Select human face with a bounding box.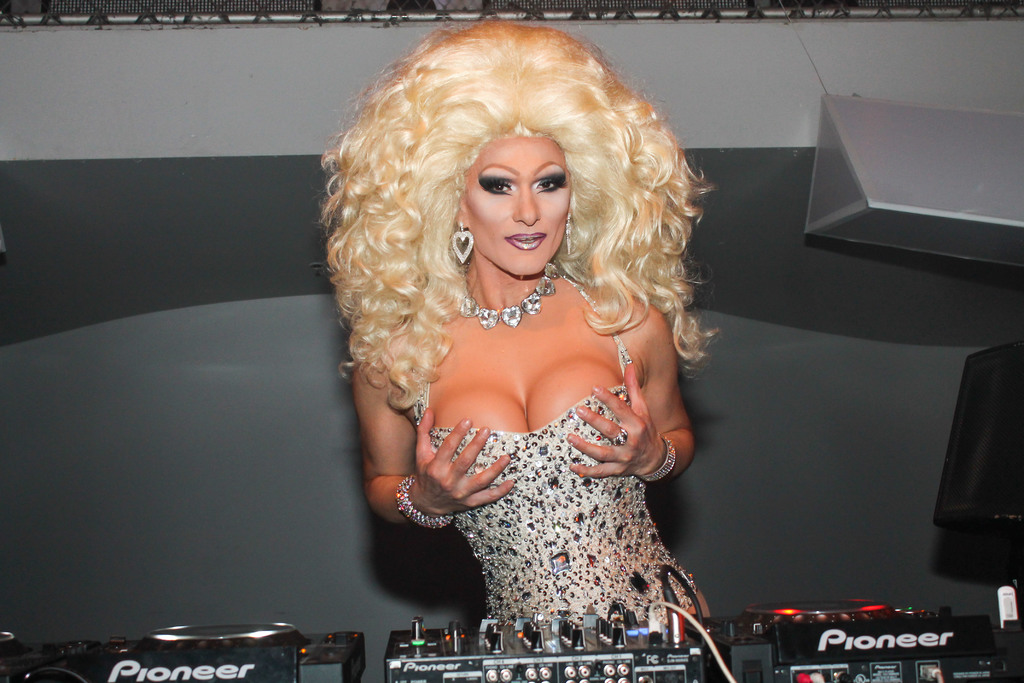
(464, 129, 570, 279).
